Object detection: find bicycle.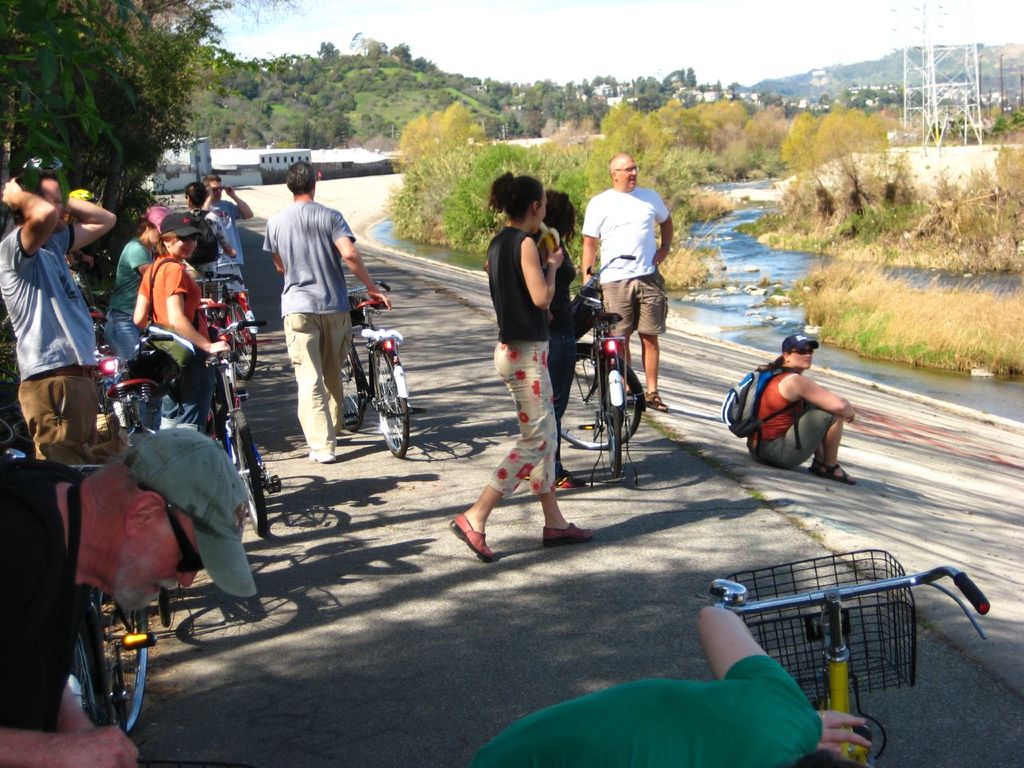
x1=190 y1=277 x2=234 y2=424.
